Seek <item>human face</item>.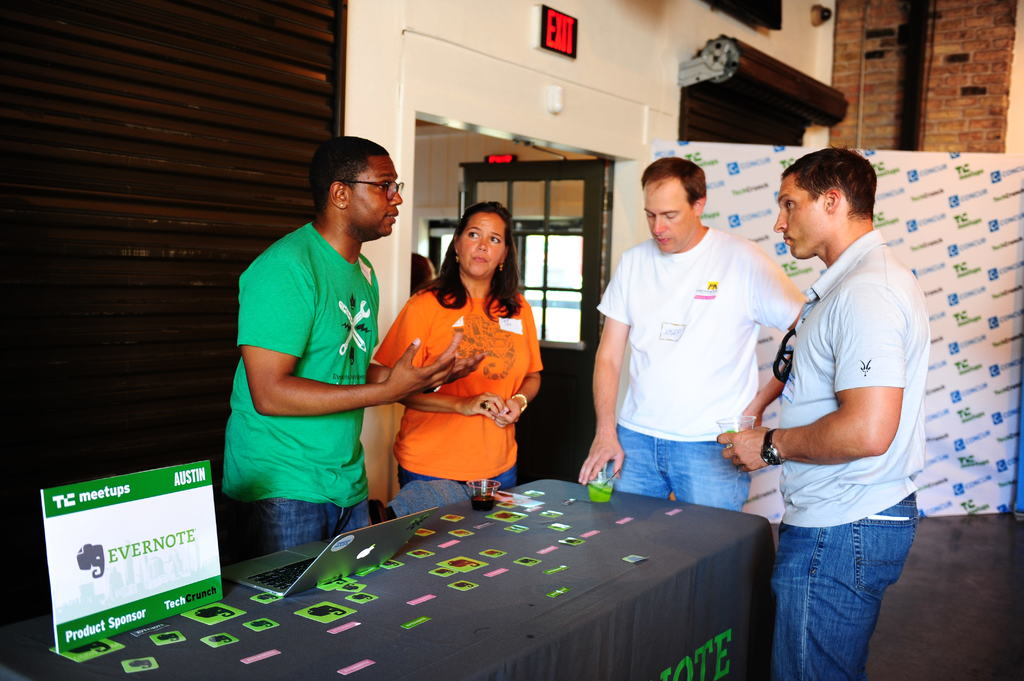
(x1=774, y1=172, x2=826, y2=257).
